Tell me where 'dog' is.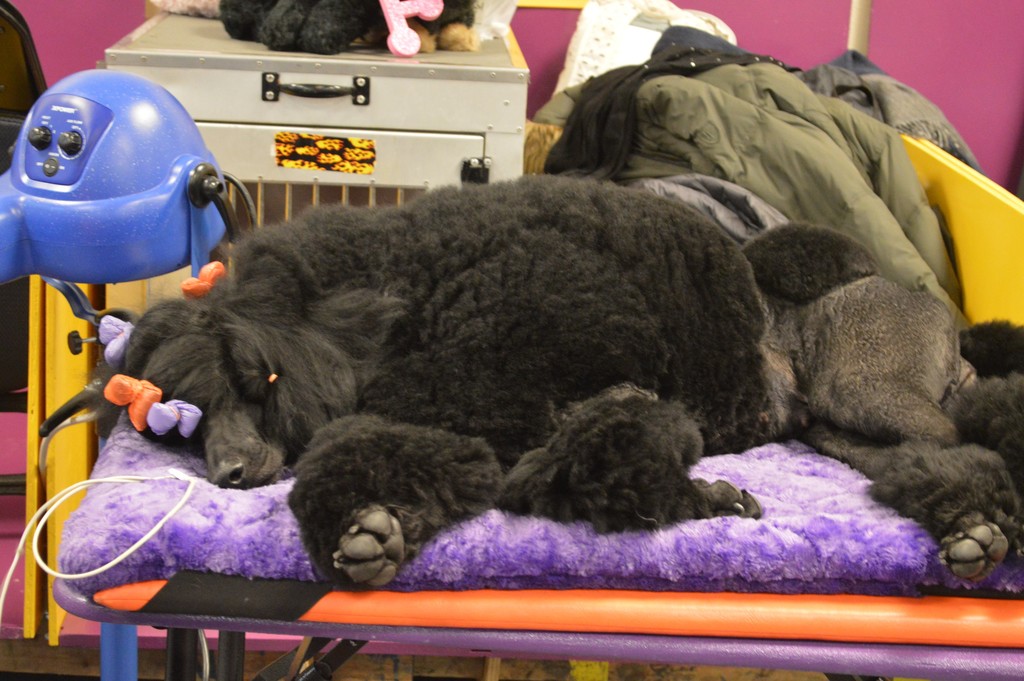
'dog' is at 88,176,1023,592.
